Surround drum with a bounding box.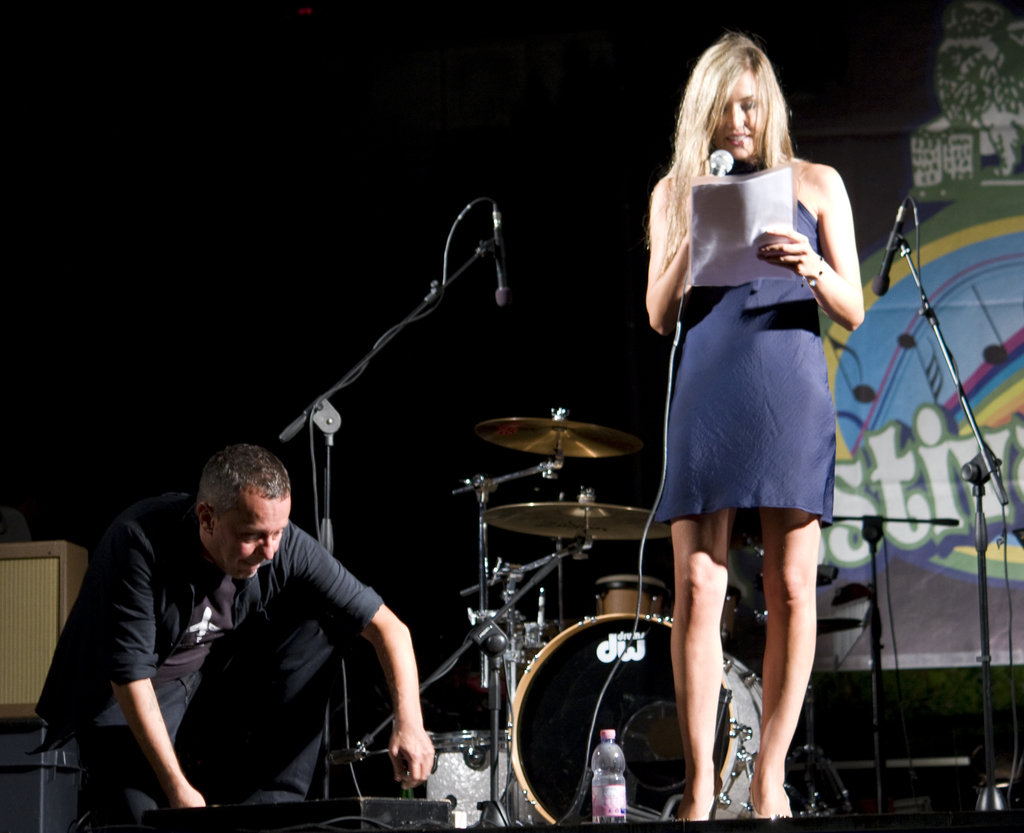
[721, 595, 739, 638].
